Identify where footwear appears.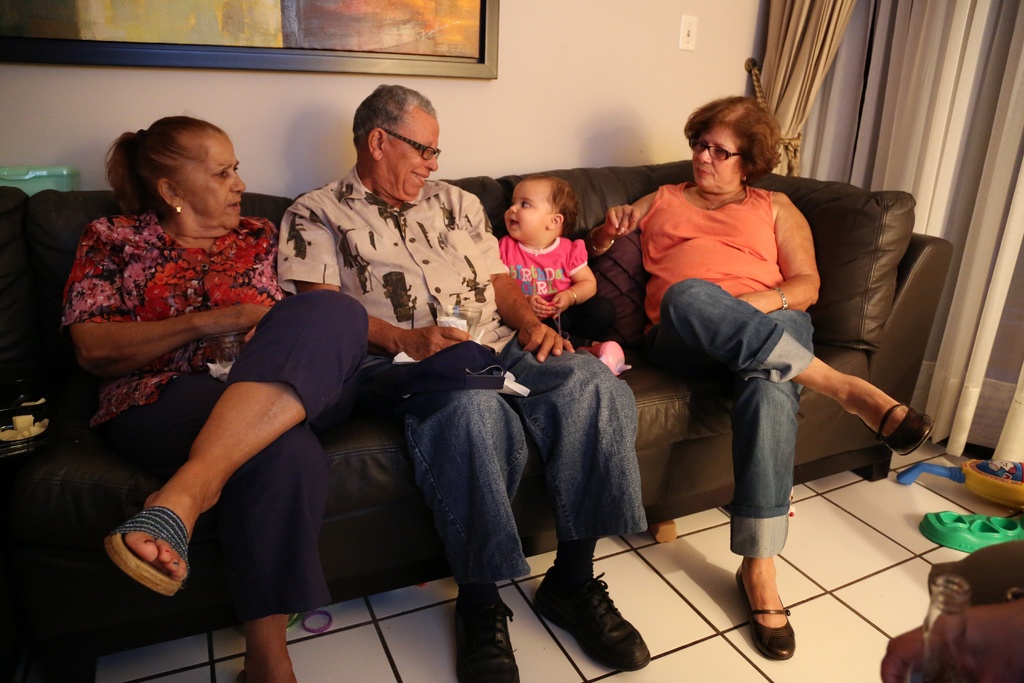
Appears at x1=745 y1=571 x2=803 y2=664.
